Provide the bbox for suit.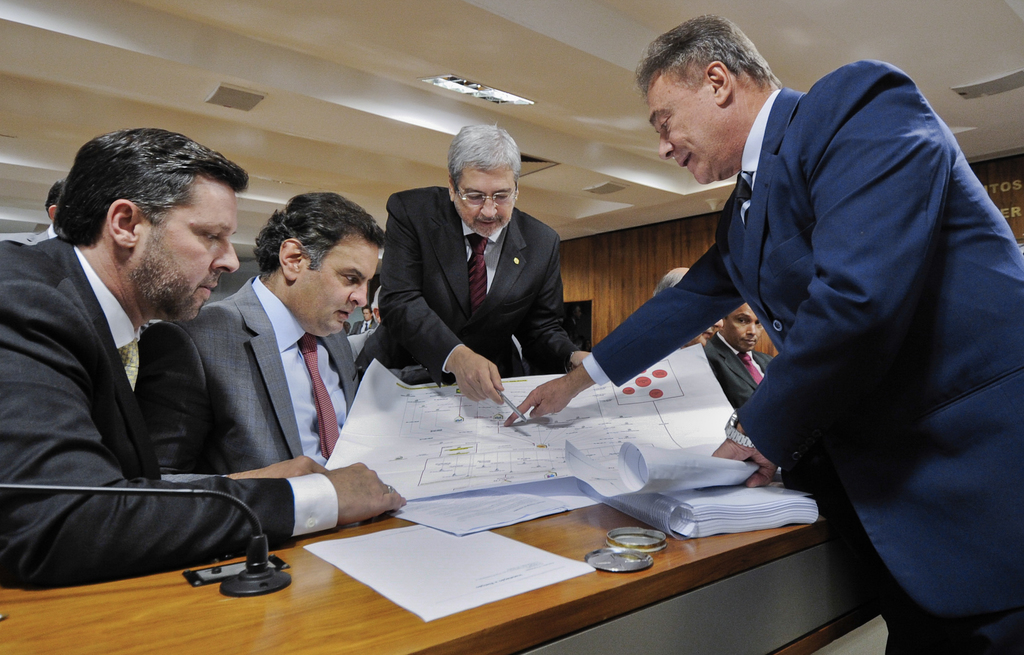
<bbox>355, 183, 582, 395</bbox>.
